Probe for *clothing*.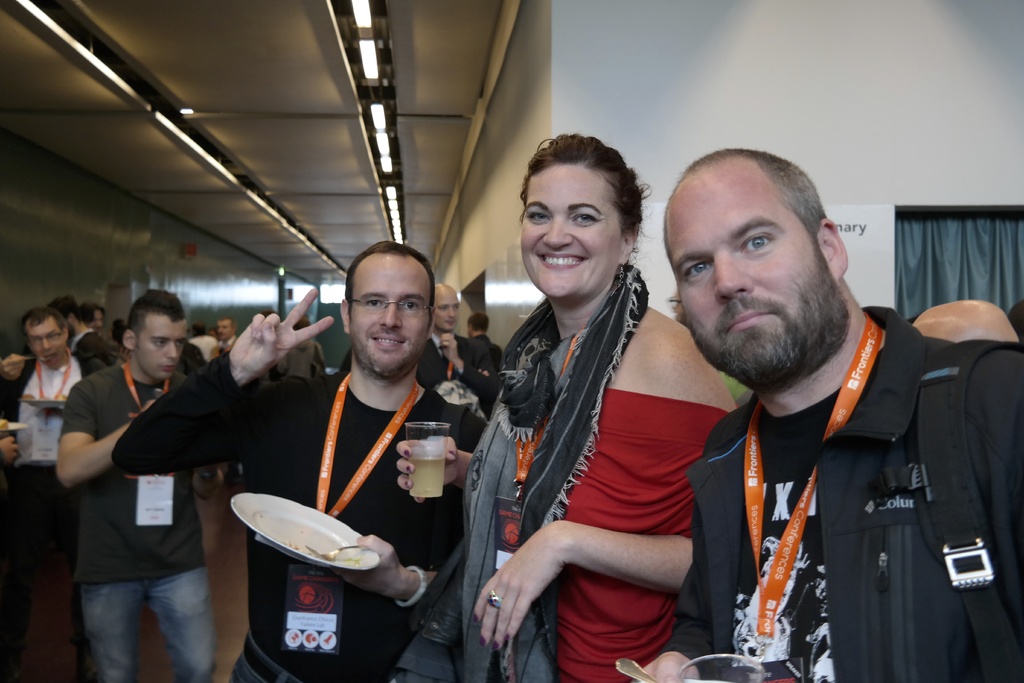
Probe result: x1=271 y1=336 x2=325 y2=379.
